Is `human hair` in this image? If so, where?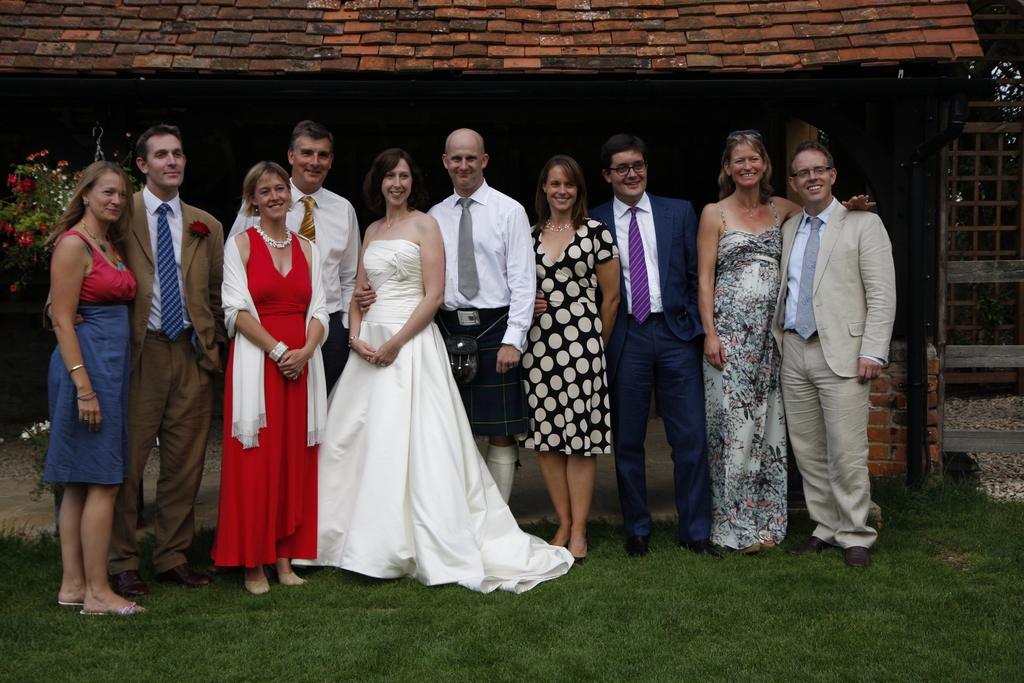
Yes, at (x1=241, y1=157, x2=292, y2=220).
